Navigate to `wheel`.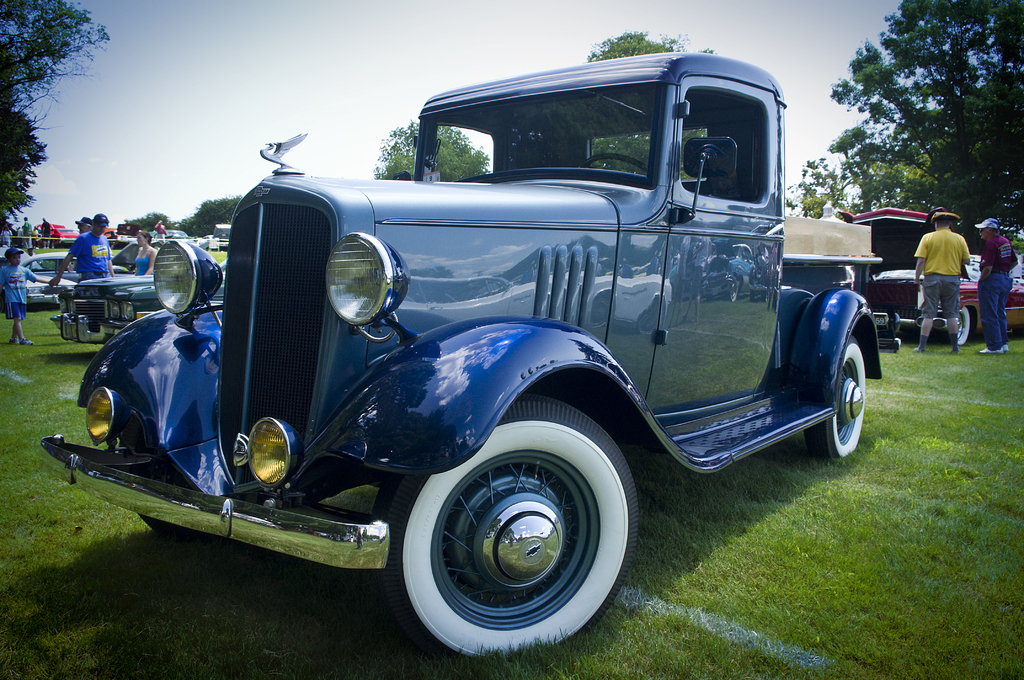
Navigation target: <box>582,154,647,175</box>.
